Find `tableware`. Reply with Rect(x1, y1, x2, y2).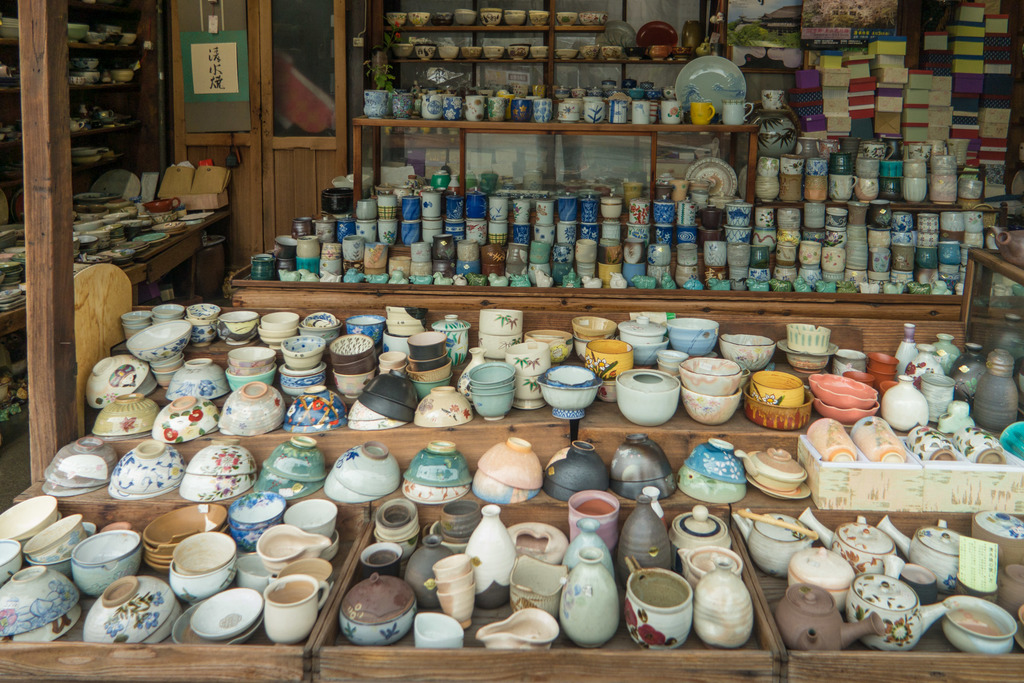
Rect(680, 436, 749, 483).
